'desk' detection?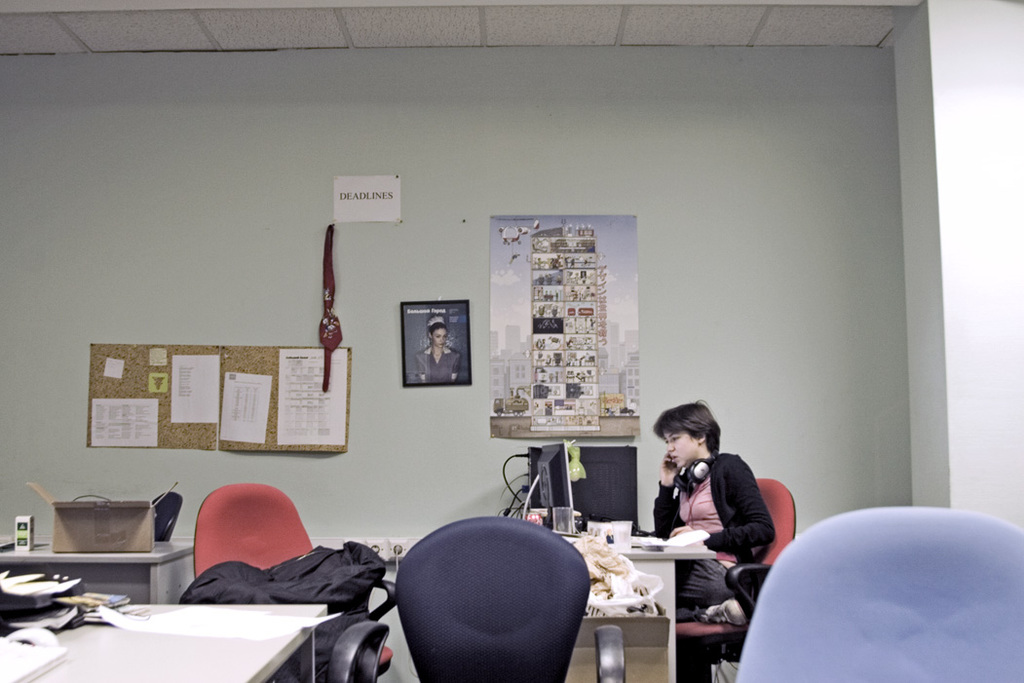
left=548, top=524, right=715, bottom=656
